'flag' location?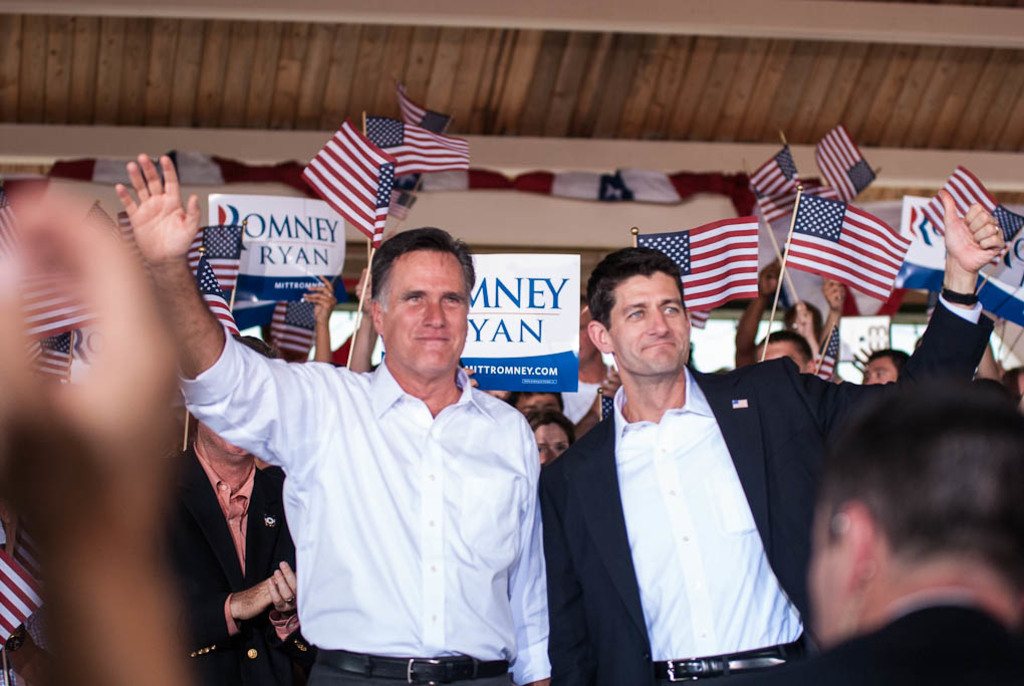
region(803, 320, 846, 383)
